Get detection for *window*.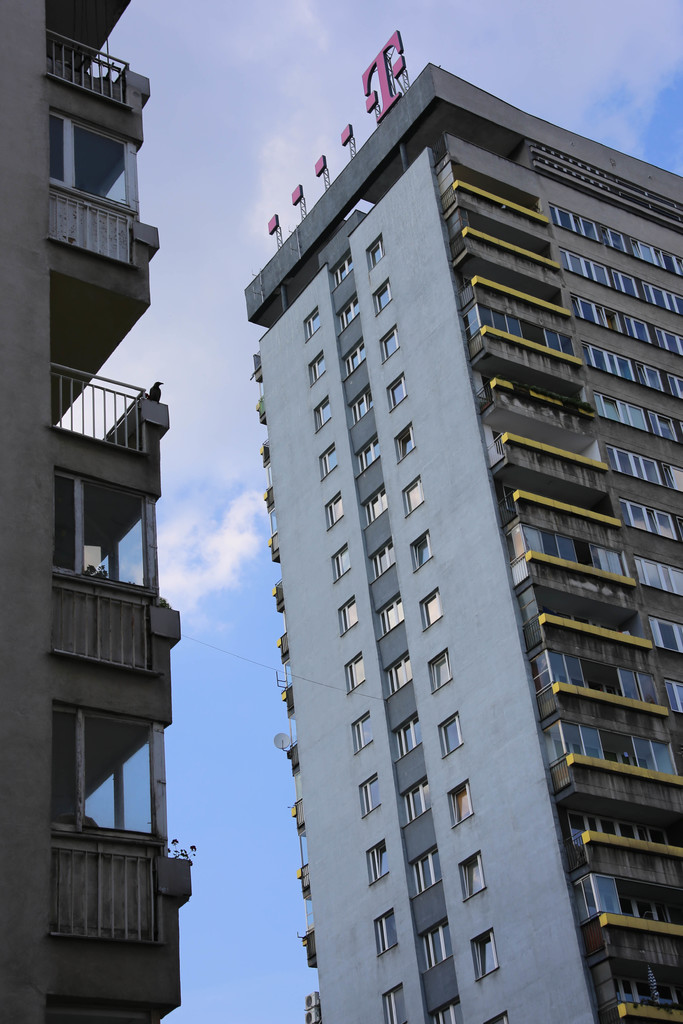
Detection: [484, 362, 582, 413].
